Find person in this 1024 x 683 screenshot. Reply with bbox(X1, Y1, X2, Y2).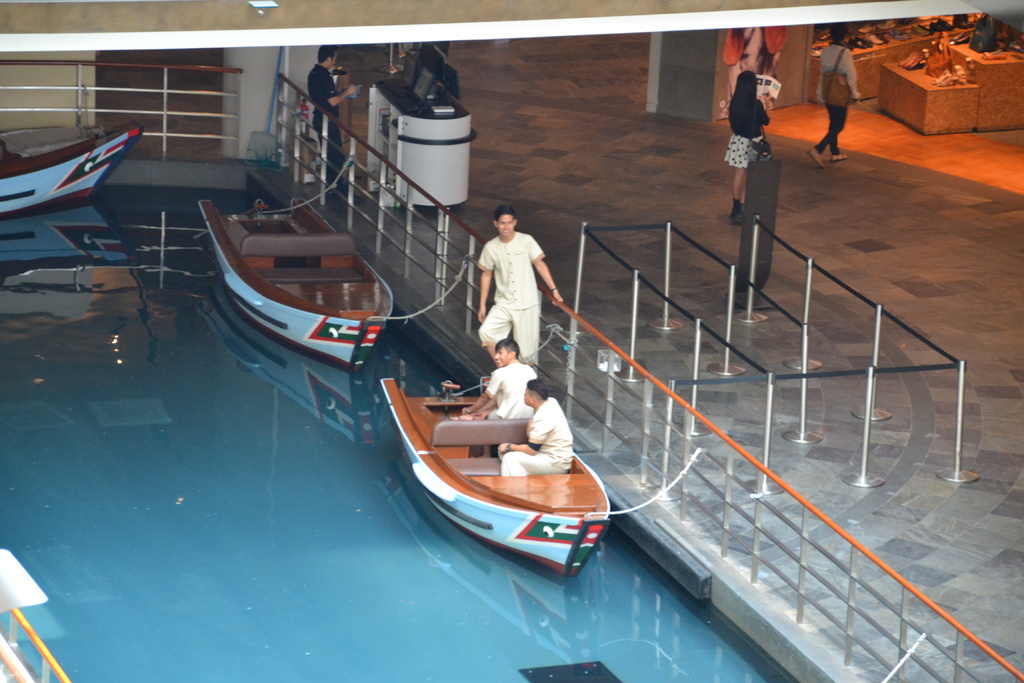
bbox(478, 209, 562, 372).
